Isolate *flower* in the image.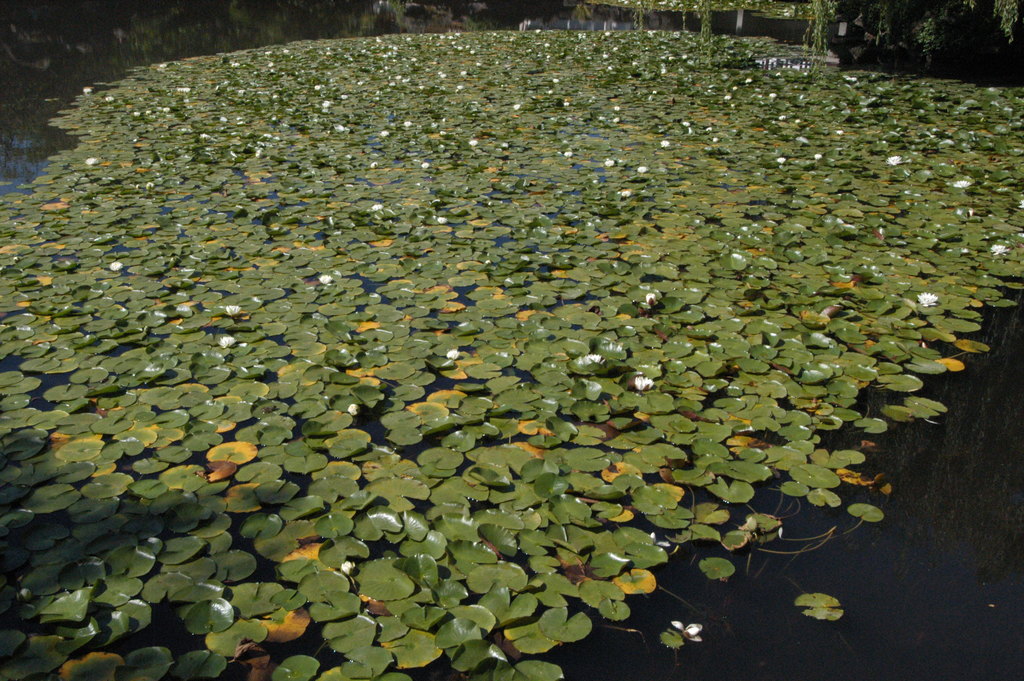
Isolated region: 436 217 449 226.
